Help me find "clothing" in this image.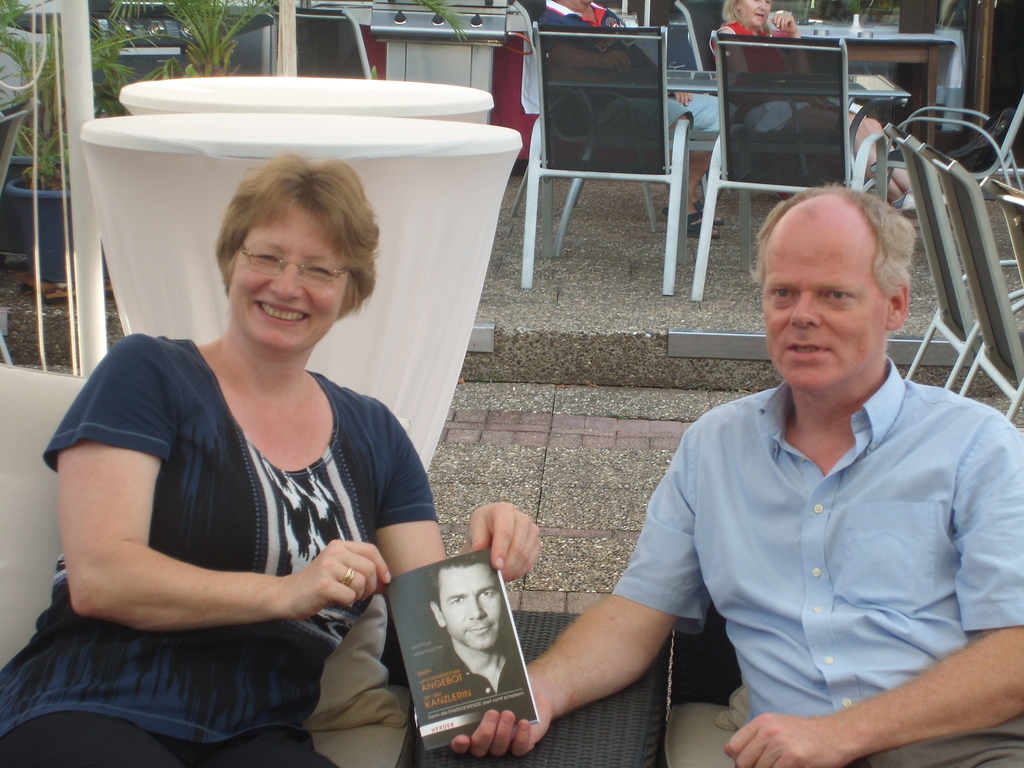
Found it: left=598, top=329, right=1004, bottom=741.
